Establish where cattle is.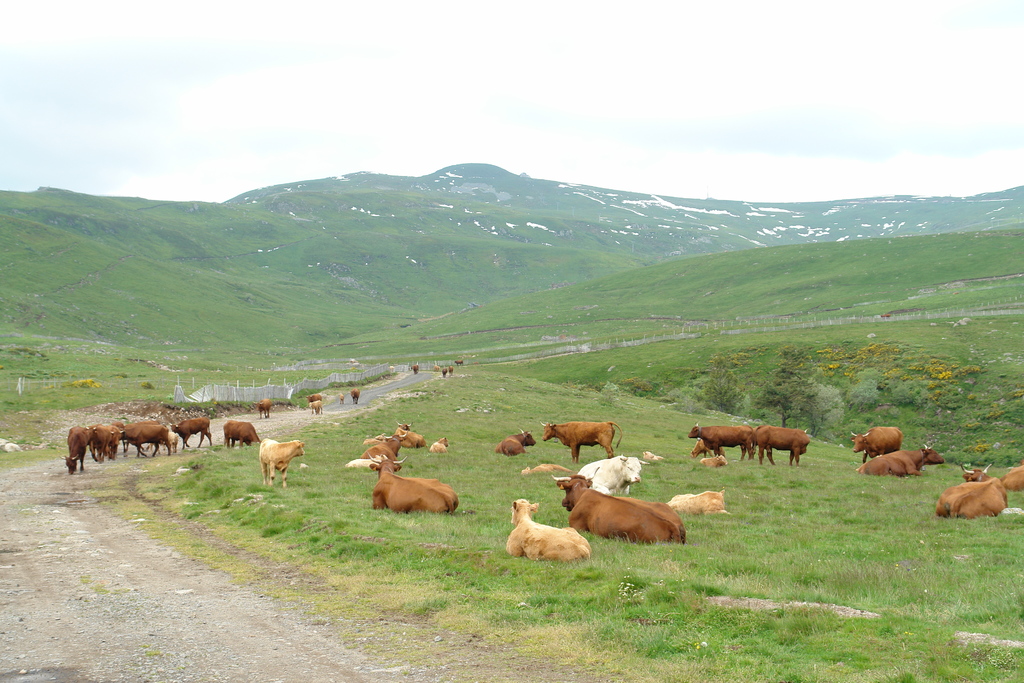
Established at select_region(848, 425, 900, 463).
